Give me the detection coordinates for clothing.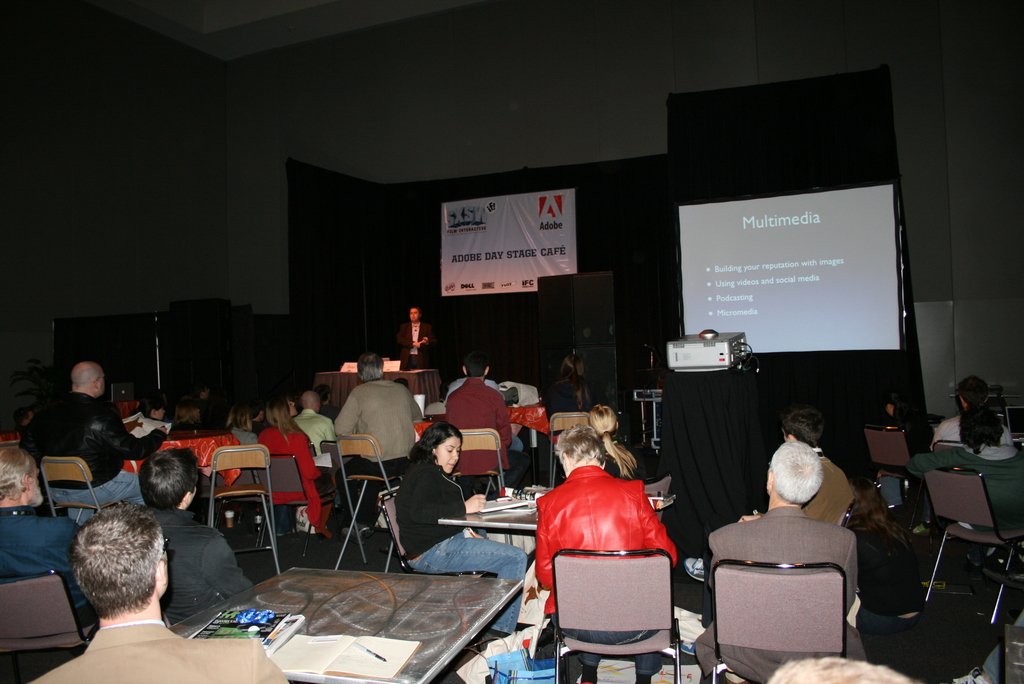
[932, 418, 1008, 446].
